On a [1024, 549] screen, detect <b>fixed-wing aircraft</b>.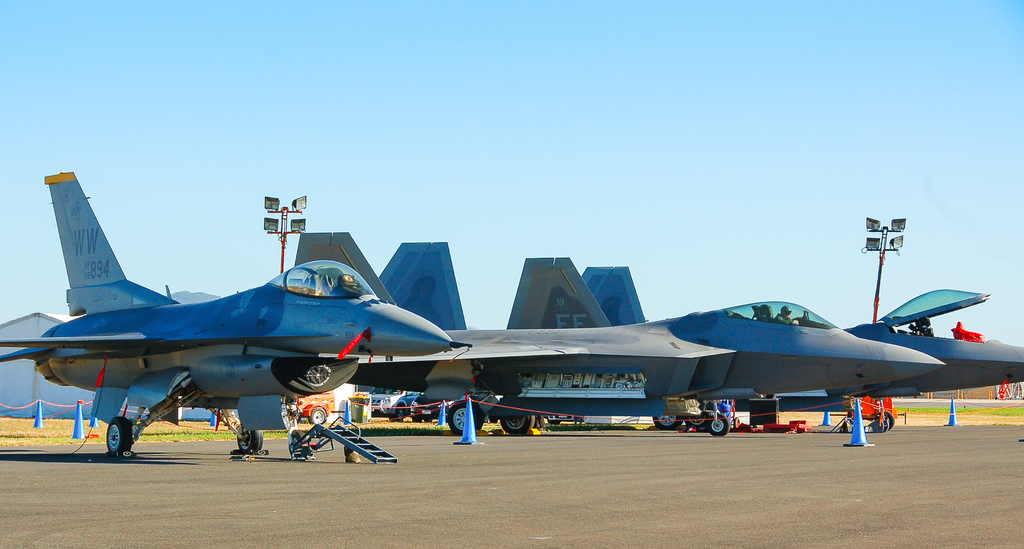
x1=344 y1=237 x2=946 y2=433.
